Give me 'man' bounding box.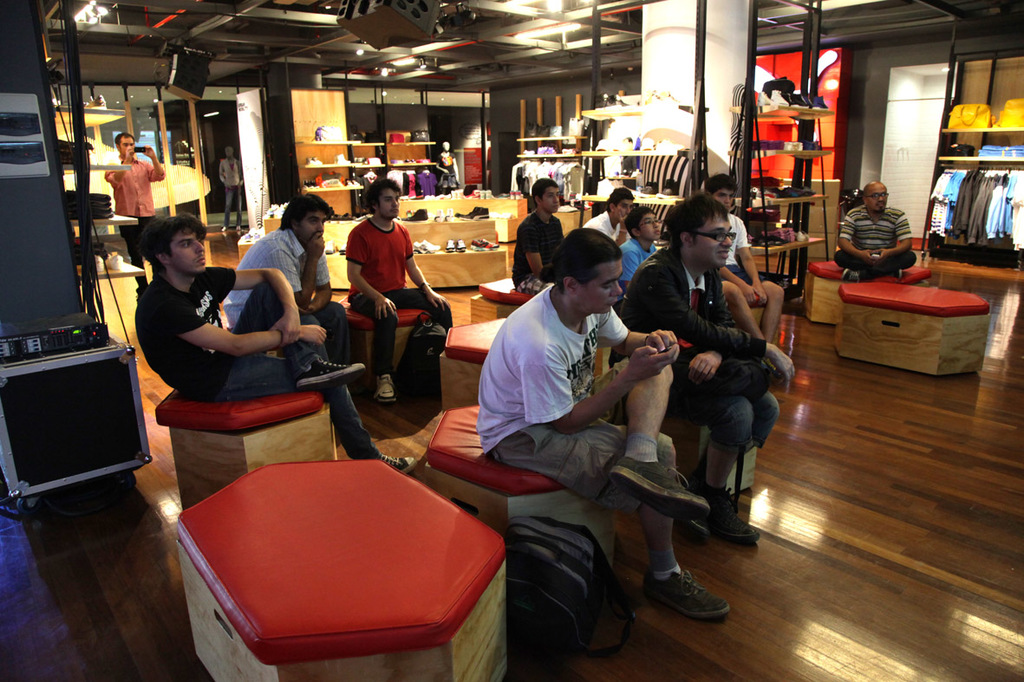
crop(101, 131, 163, 292).
